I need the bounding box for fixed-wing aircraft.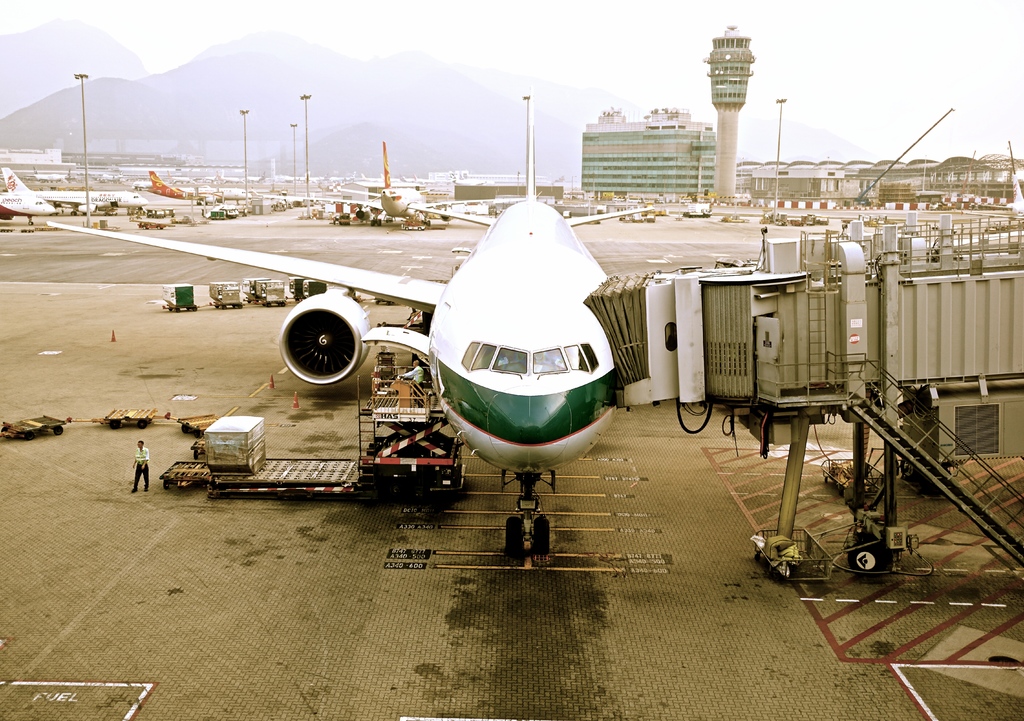
Here it is: box(34, 181, 147, 216).
